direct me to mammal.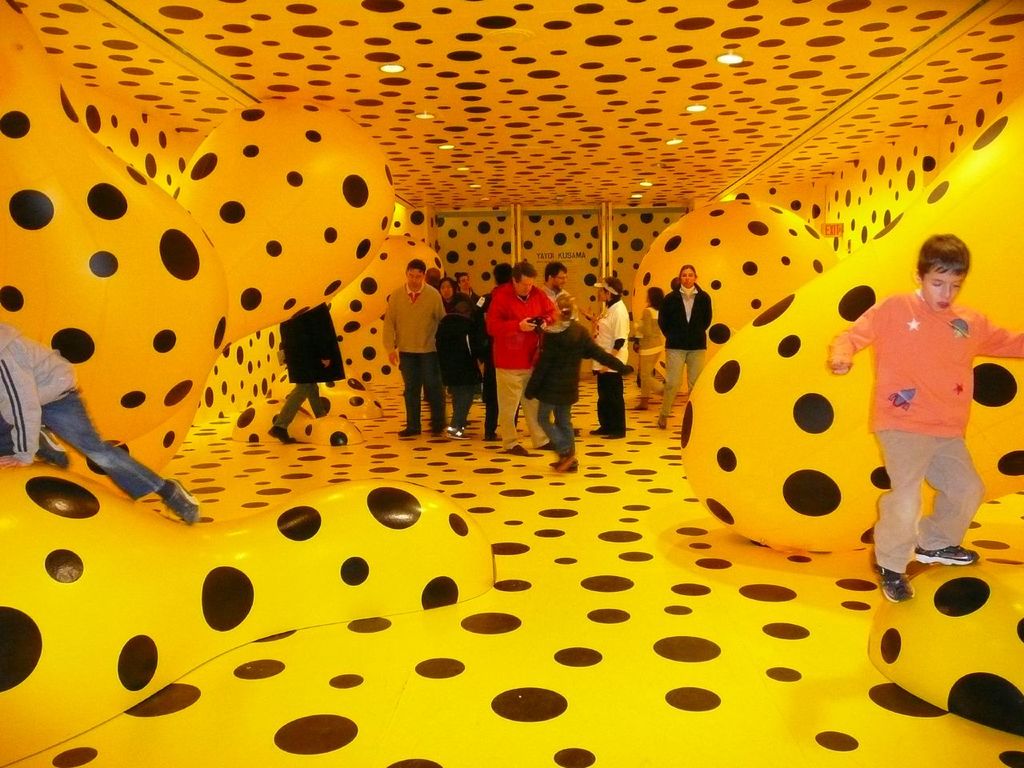
Direction: 526:298:632:472.
